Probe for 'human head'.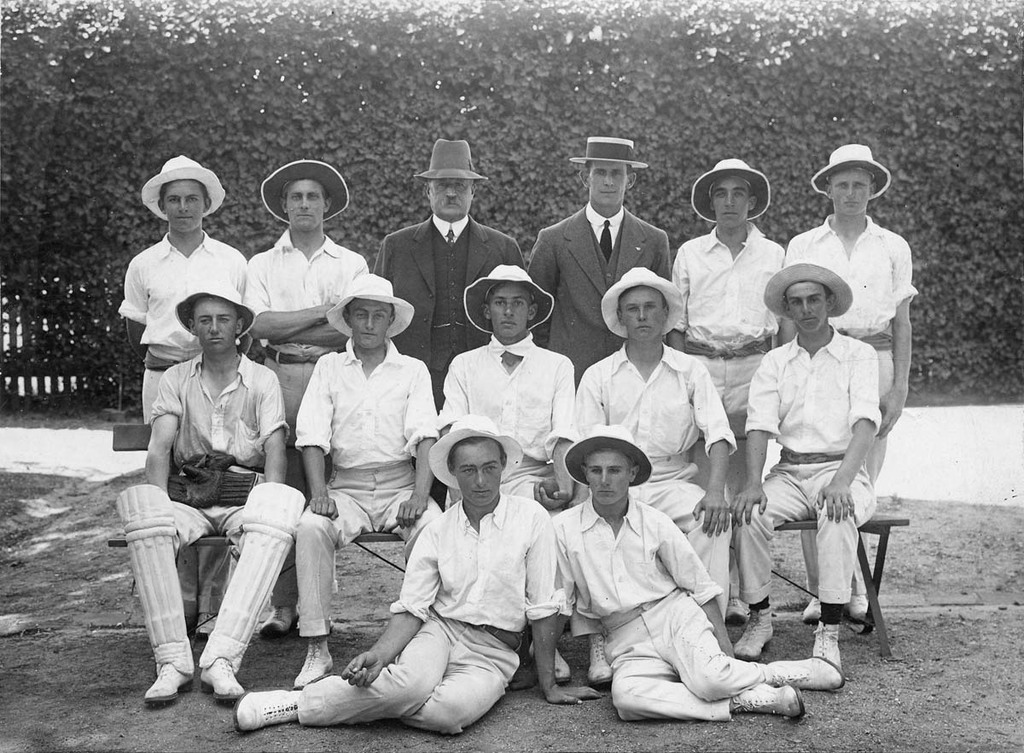
Probe result: [left=188, top=293, right=247, bottom=352].
